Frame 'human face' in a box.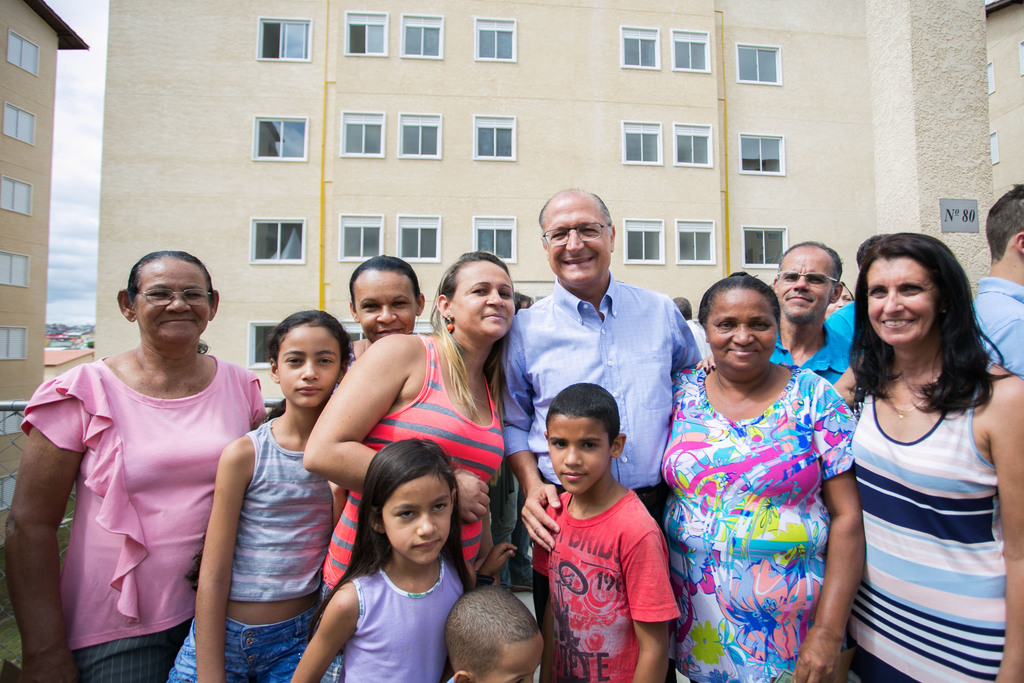
[x1=776, y1=248, x2=836, y2=318].
